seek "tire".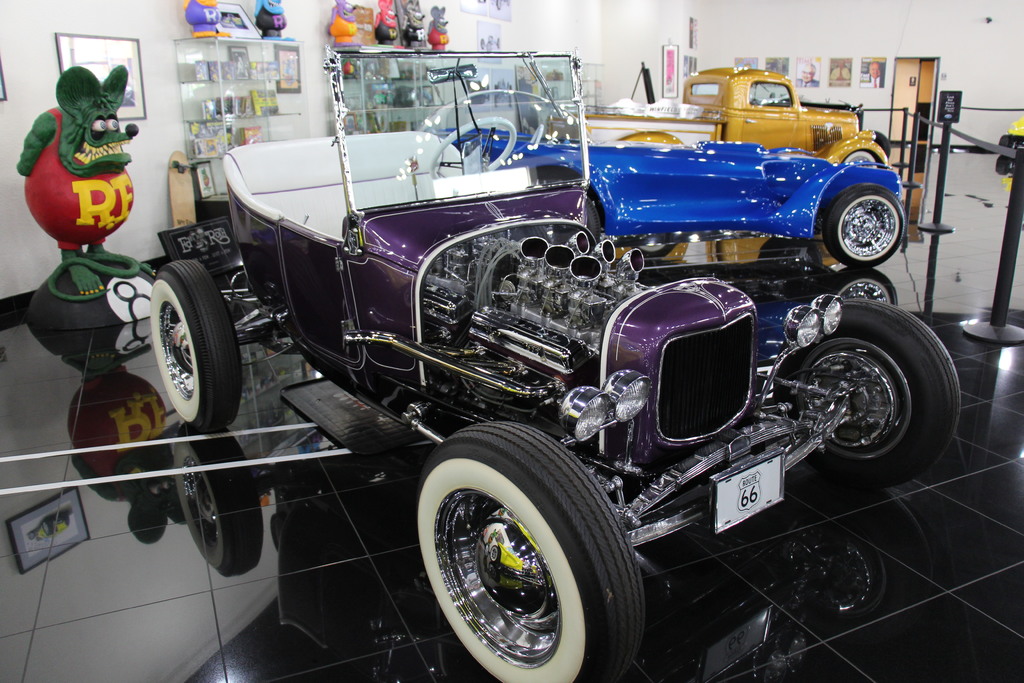
rect(774, 299, 961, 489).
